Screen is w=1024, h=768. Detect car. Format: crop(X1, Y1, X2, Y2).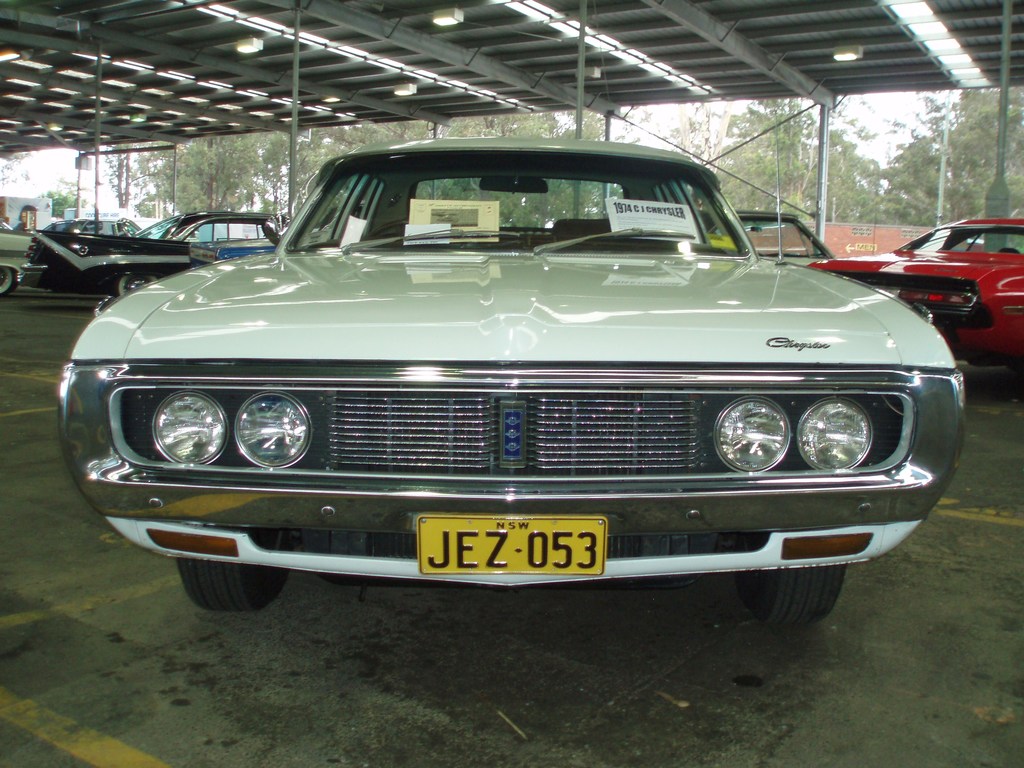
crop(49, 220, 144, 234).
